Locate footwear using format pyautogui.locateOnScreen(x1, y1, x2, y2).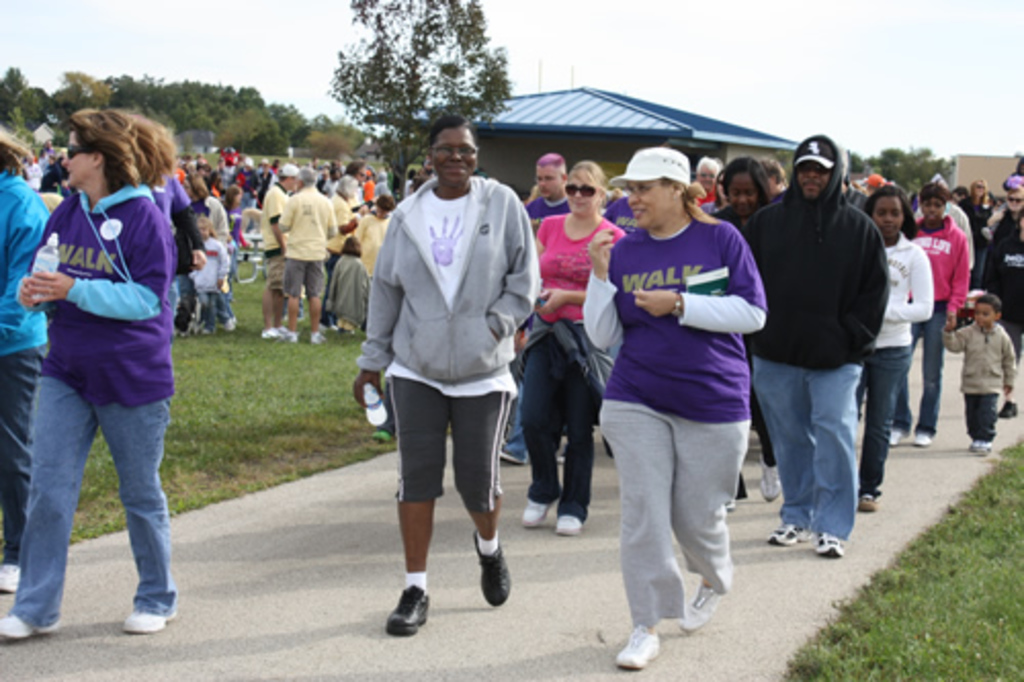
pyautogui.locateOnScreen(756, 455, 784, 504).
